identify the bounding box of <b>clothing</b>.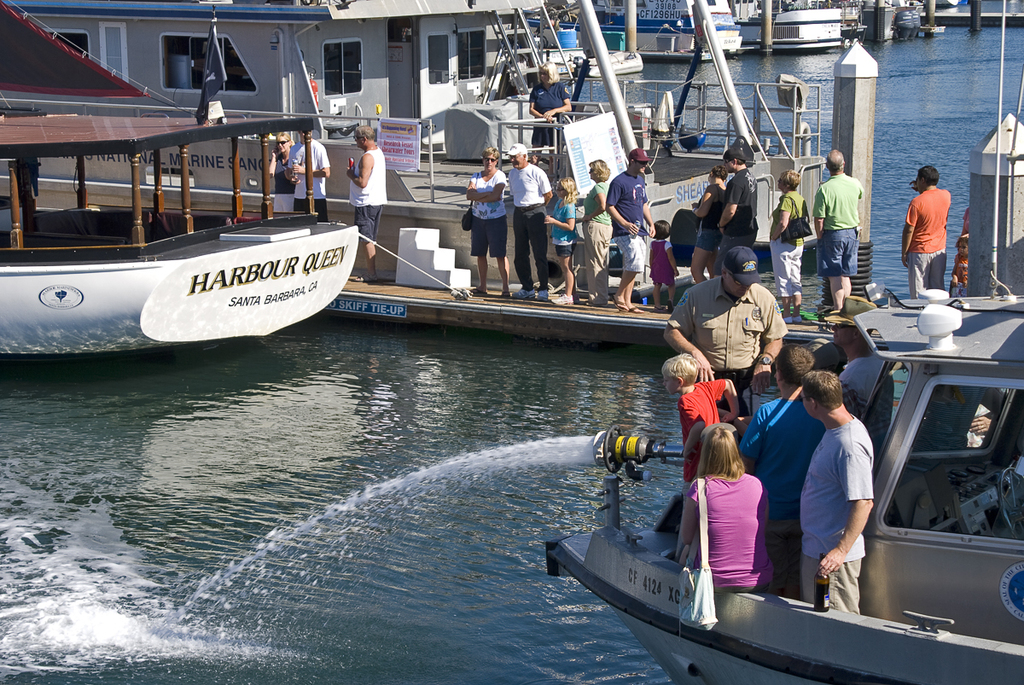
951 254 970 293.
